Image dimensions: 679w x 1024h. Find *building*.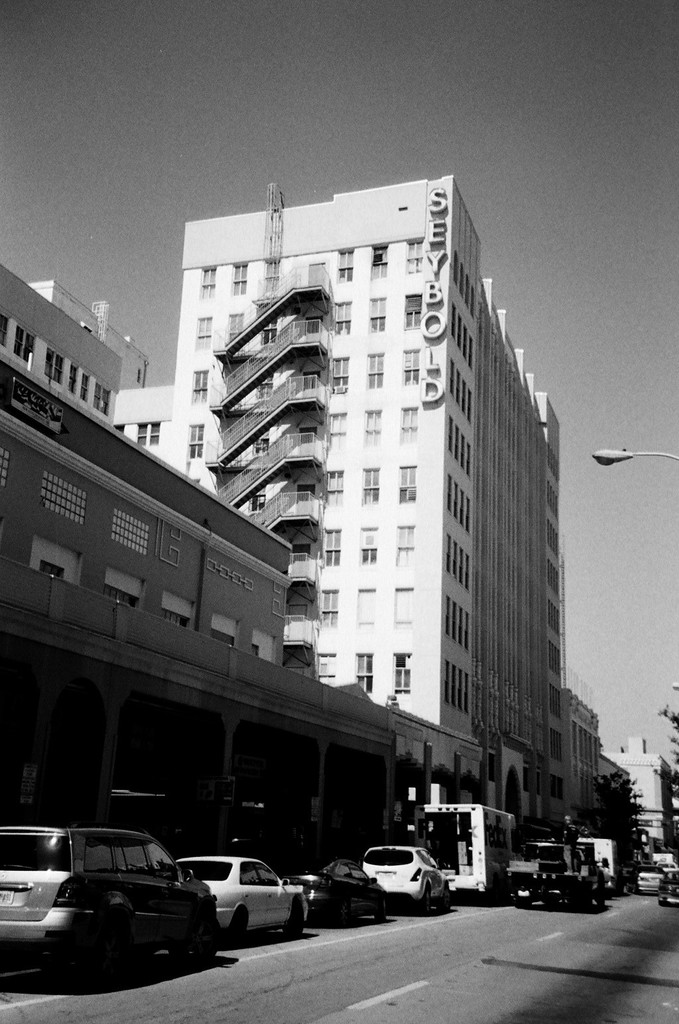
{"x1": 605, "y1": 736, "x2": 672, "y2": 849}.
